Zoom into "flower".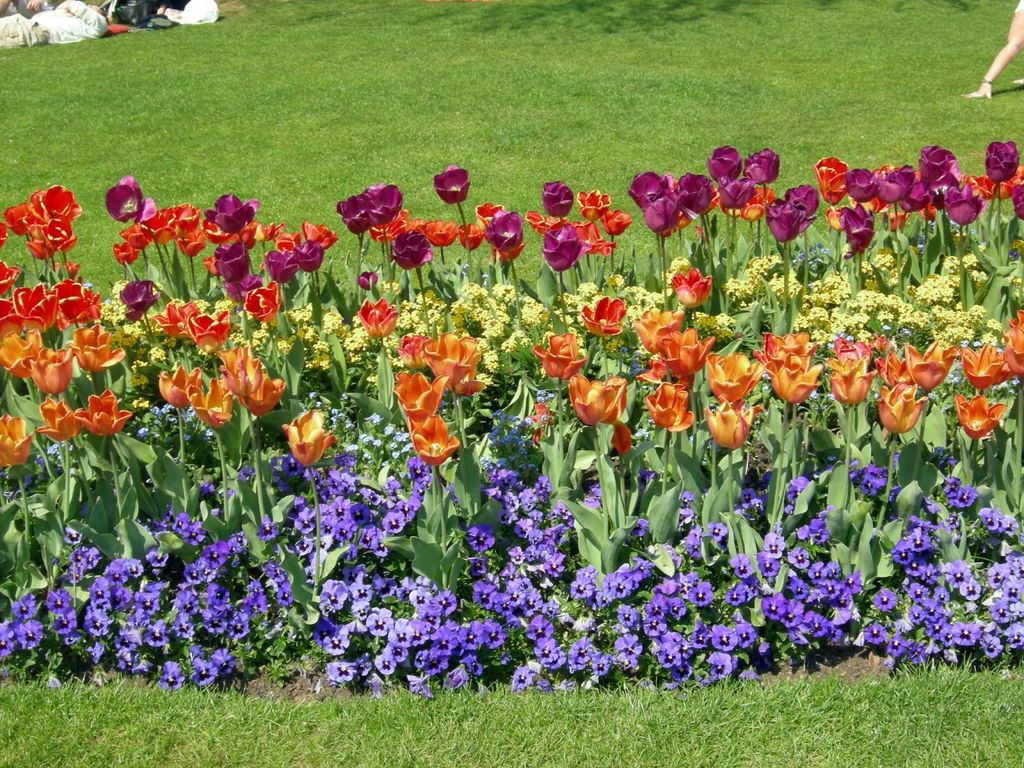
Zoom target: {"left": 118, "top": 274, "right": 162, "bottom": 321}.
